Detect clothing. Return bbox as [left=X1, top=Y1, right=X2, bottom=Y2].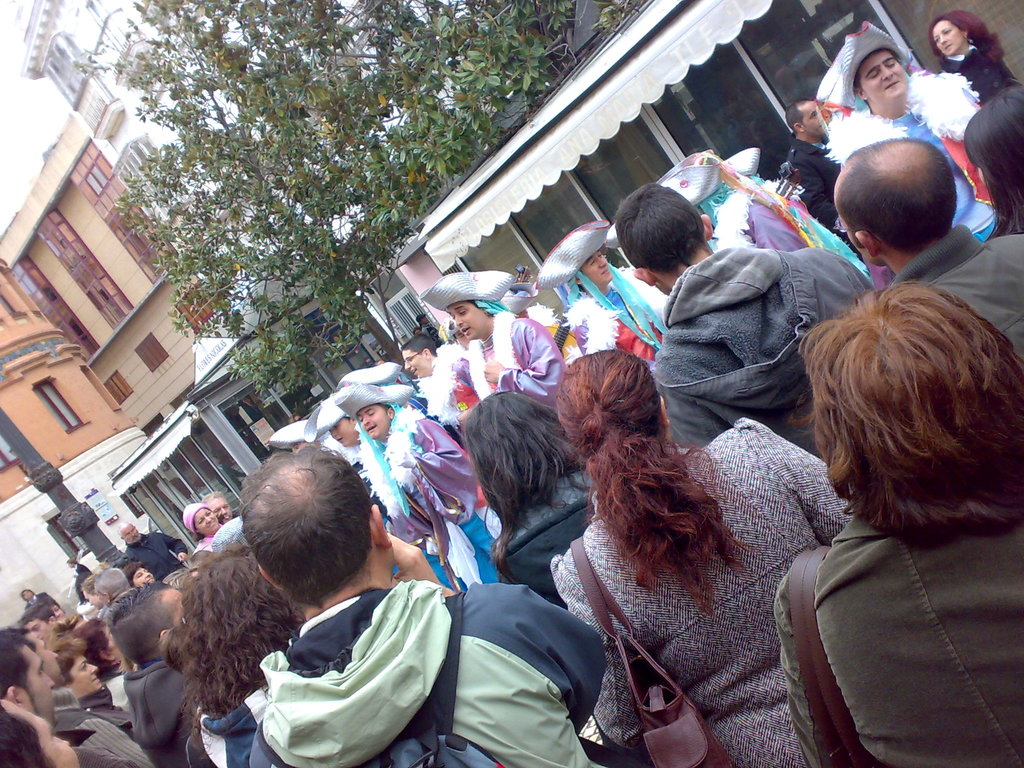
[left=356, top=409, right=501, bottom=586].
